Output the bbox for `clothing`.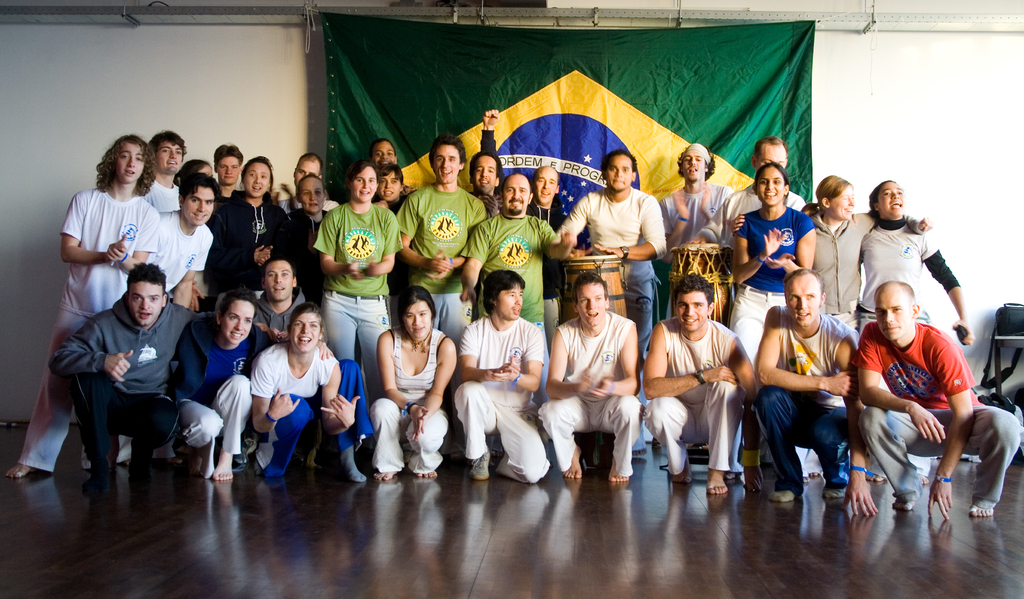
Rect(460, 306, 548, 486).
